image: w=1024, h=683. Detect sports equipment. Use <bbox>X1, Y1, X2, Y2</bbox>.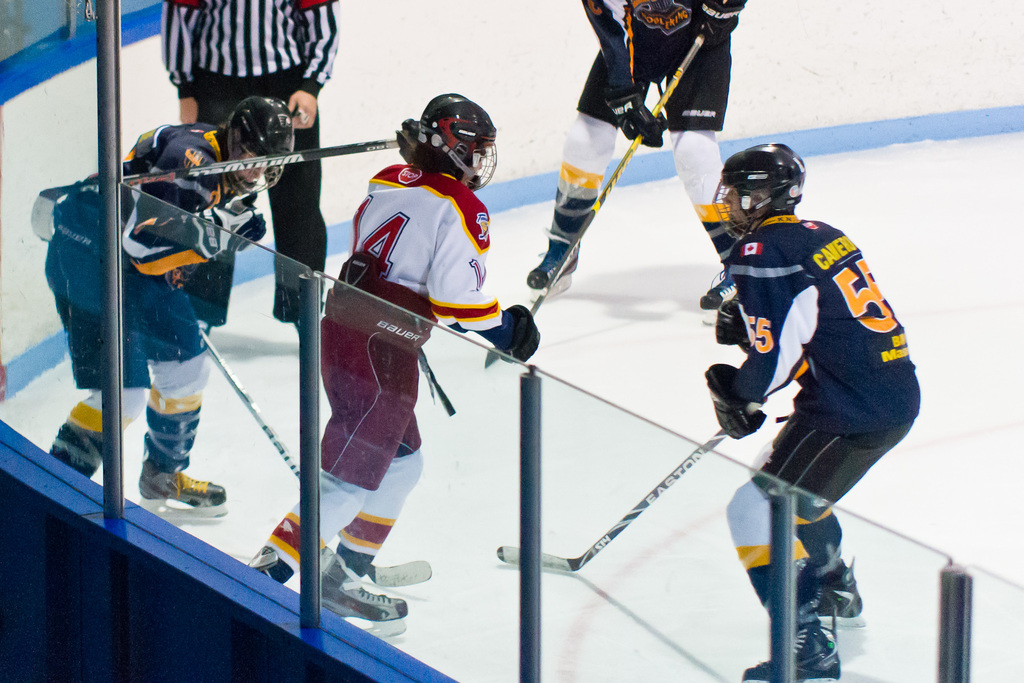
<bbox>184, 194, 269, 261</bbox>.
